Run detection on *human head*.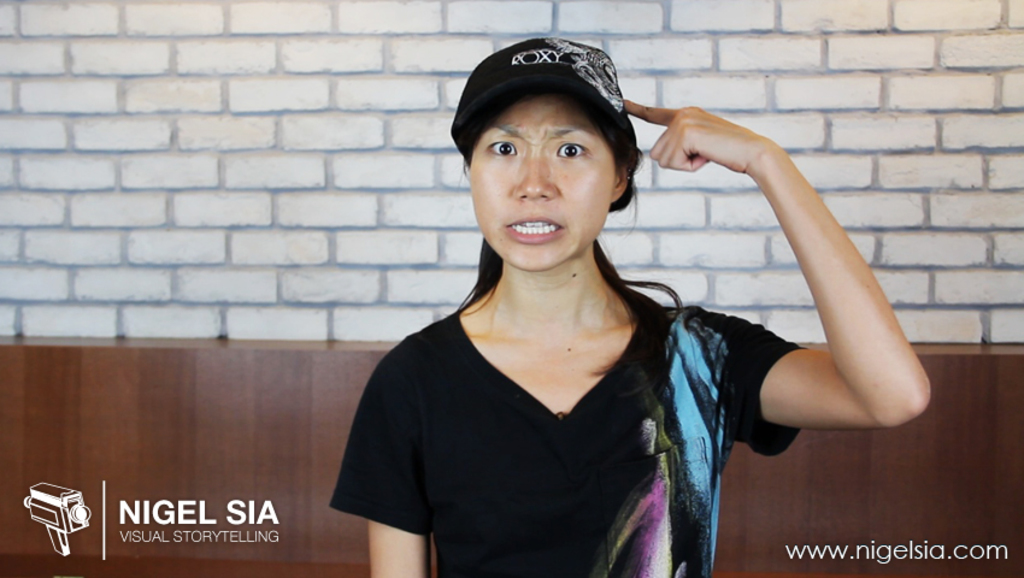
Result: region(449, 35, 667, 283).
